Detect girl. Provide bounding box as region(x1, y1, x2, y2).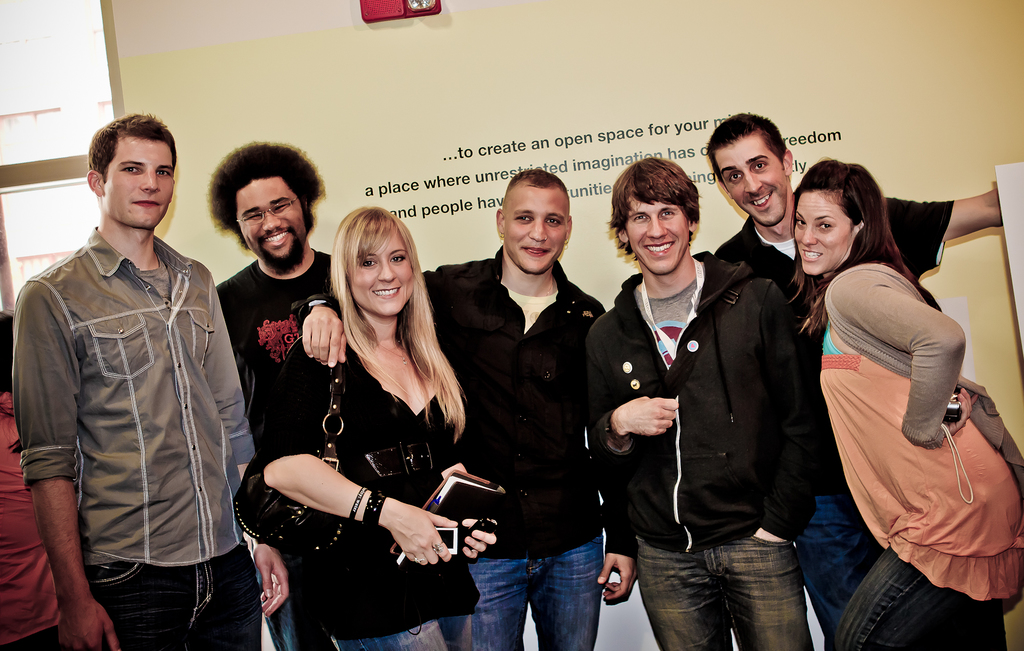
region(257, 204, 495, 650).
